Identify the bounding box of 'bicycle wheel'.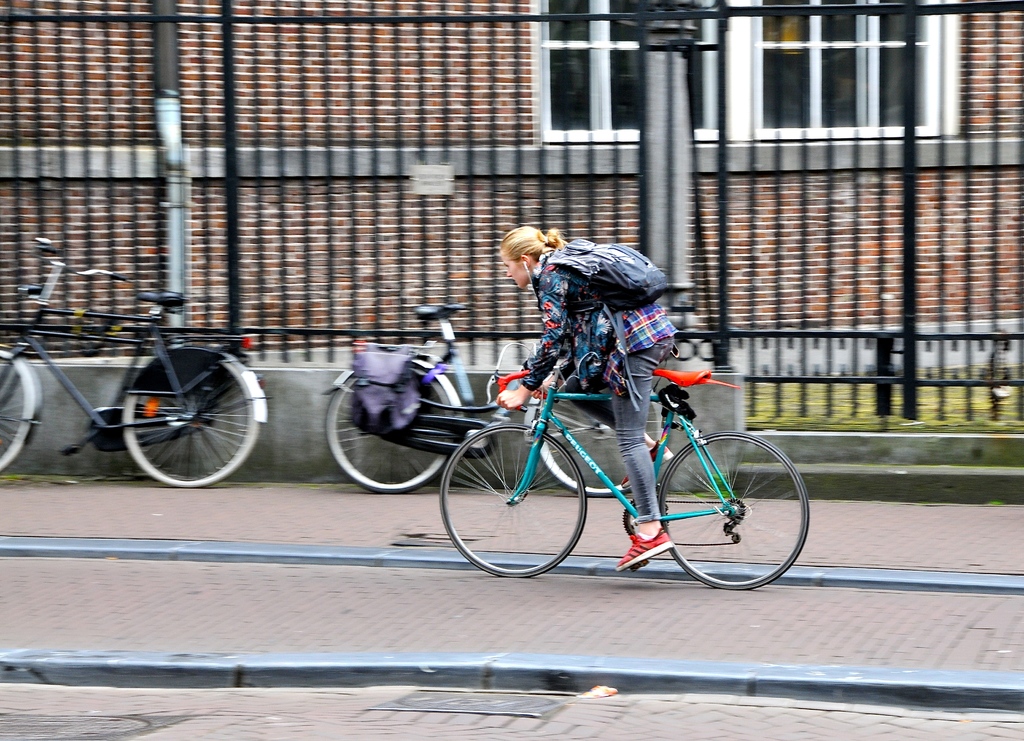
region(657, 426, 809, 593).
